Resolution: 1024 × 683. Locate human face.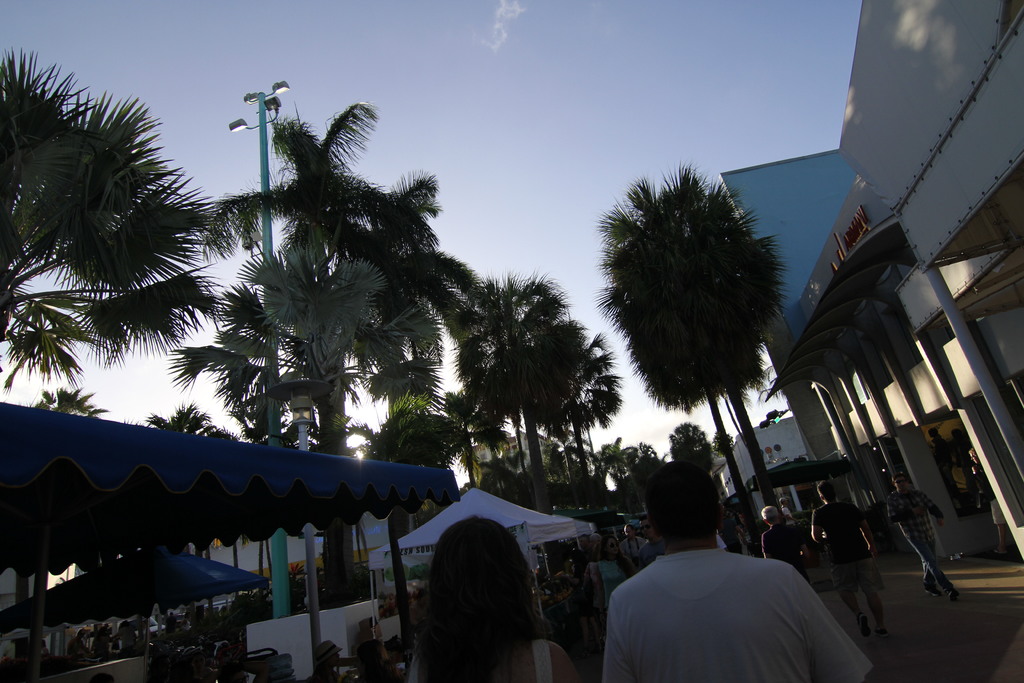
<box>640,521,652,539</box>.
